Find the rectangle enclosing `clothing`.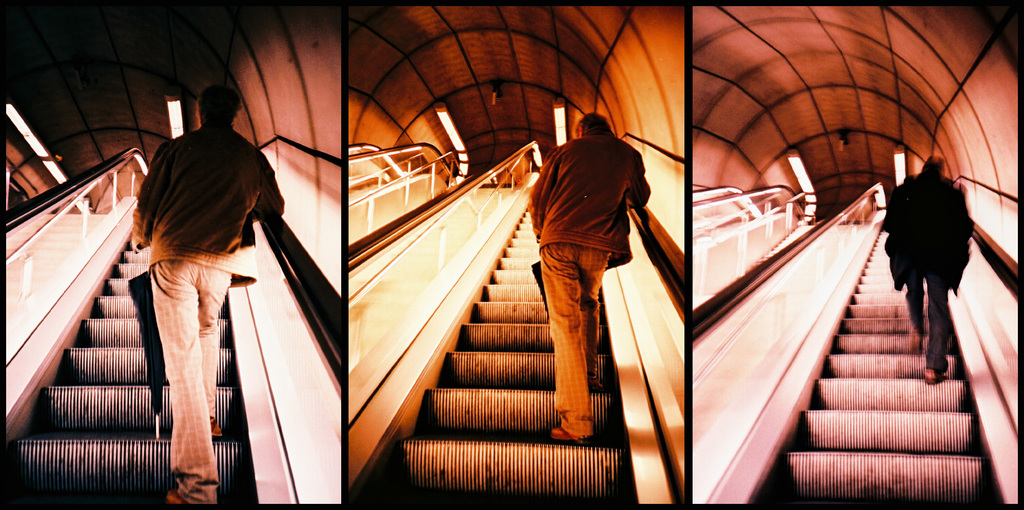
525, 131, 653, 448.
